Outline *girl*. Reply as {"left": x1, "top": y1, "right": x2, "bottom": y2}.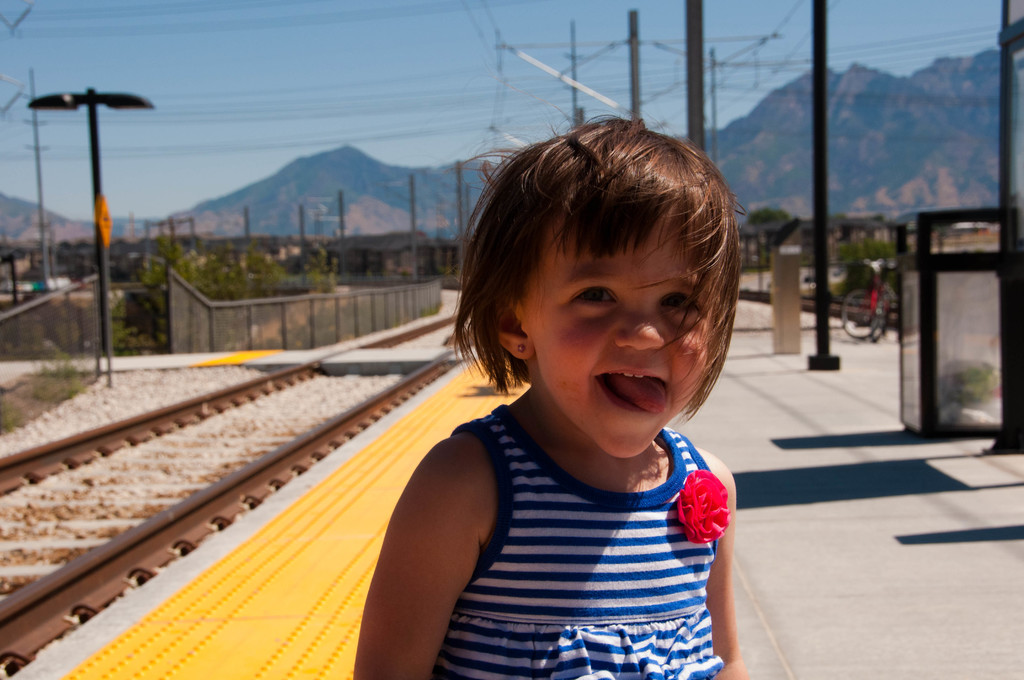
{"left": 355, "top": 115, "right": 741, "bottom": 678}.
